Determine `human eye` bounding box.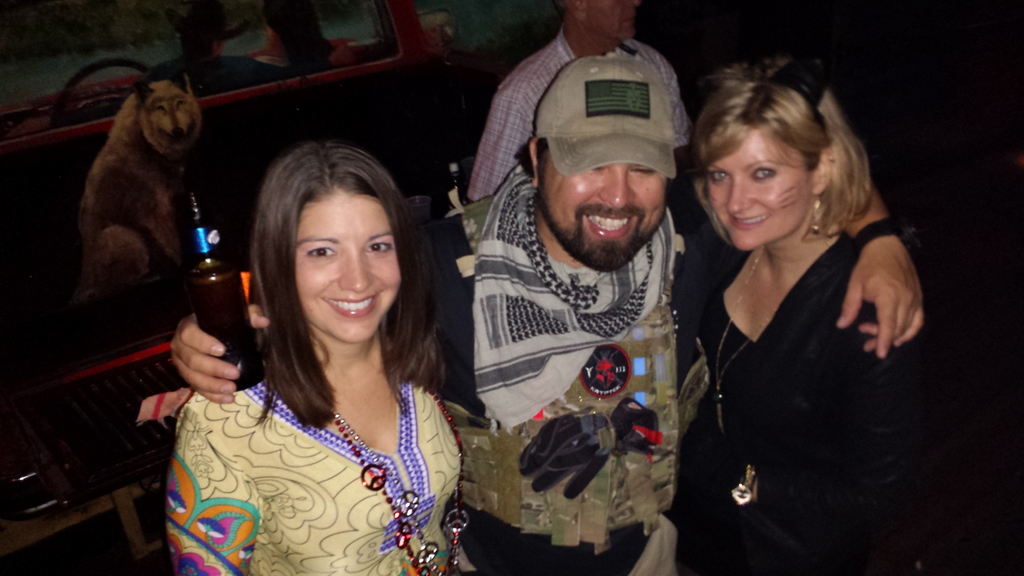
Determined: select_region(364, 236, 395, 257).
